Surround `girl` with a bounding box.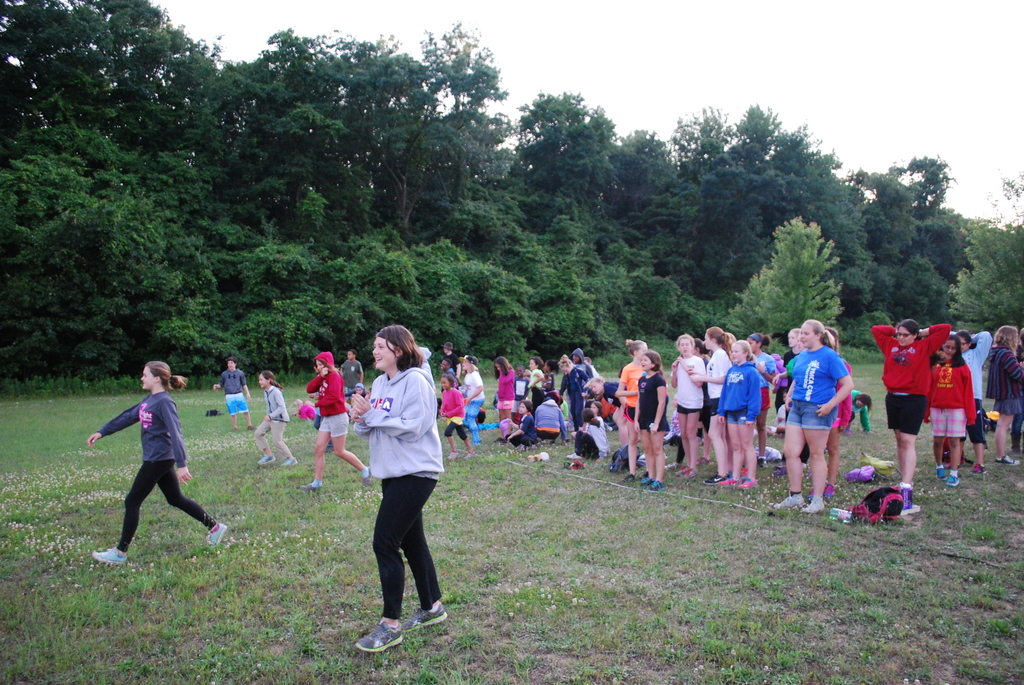
(left=495, top=356, right=515, bottom=439).
